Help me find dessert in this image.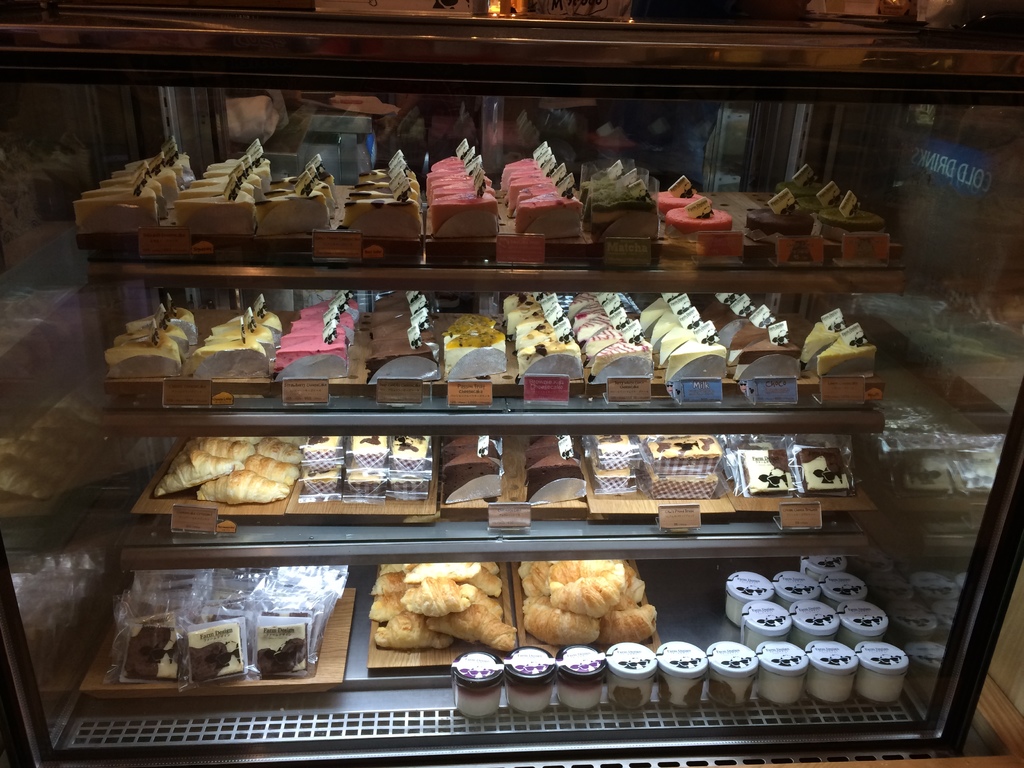
Found it: [369,290,430,365].
